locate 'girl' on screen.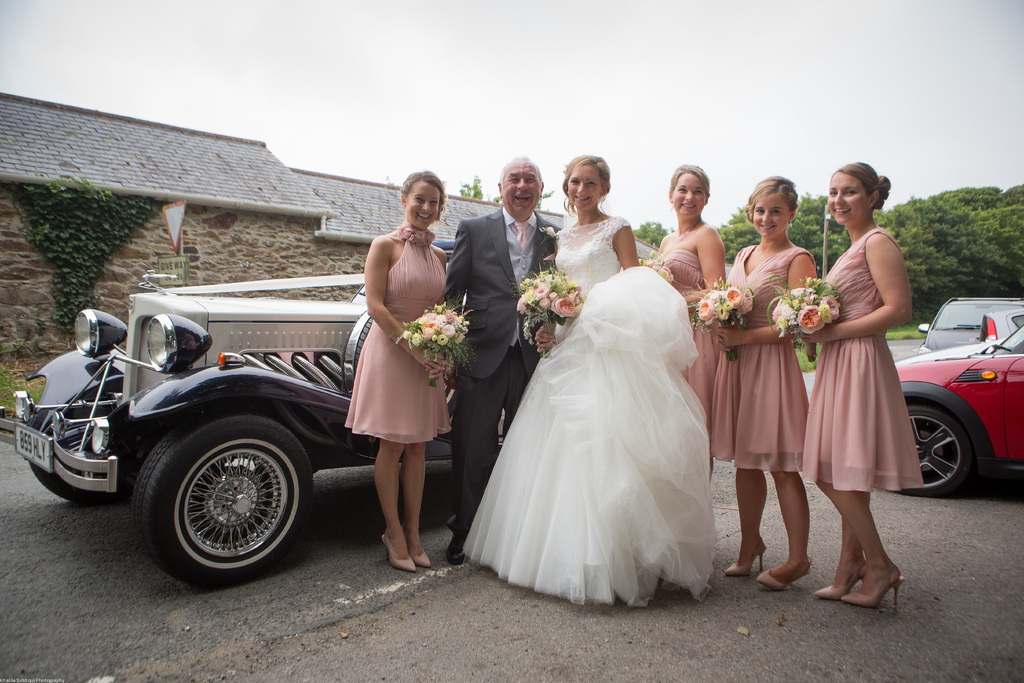
On screen at l=460, t=154, r=723, b=612.
